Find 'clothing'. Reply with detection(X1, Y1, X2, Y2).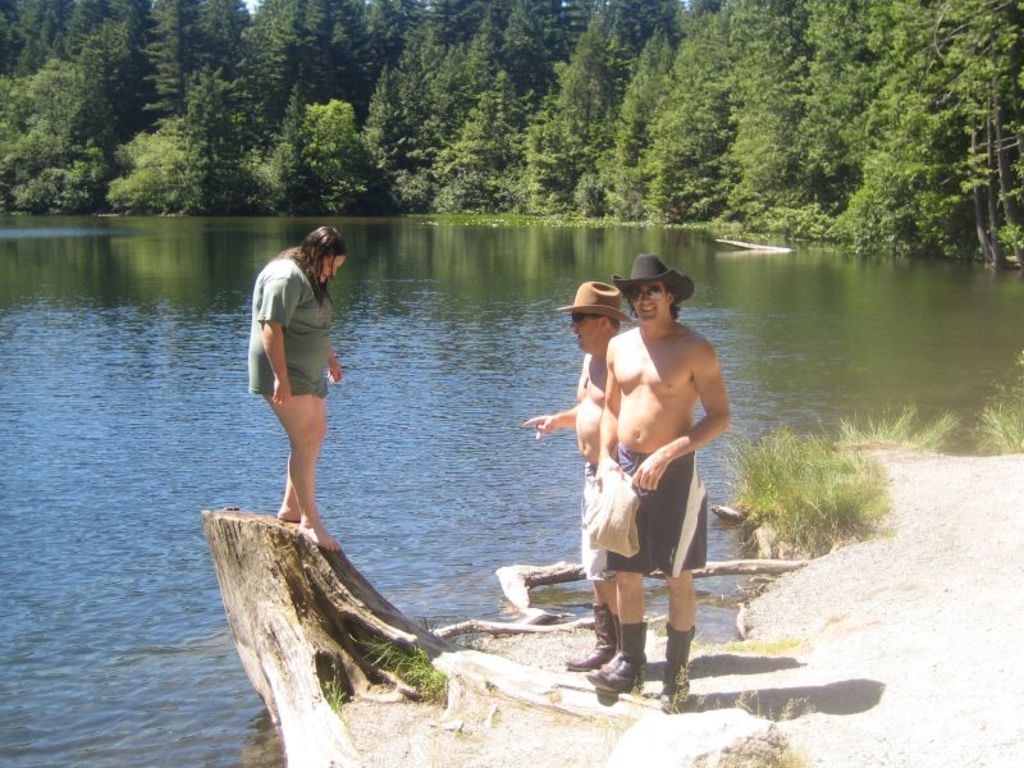
detection(602, 448, 710, 581).
